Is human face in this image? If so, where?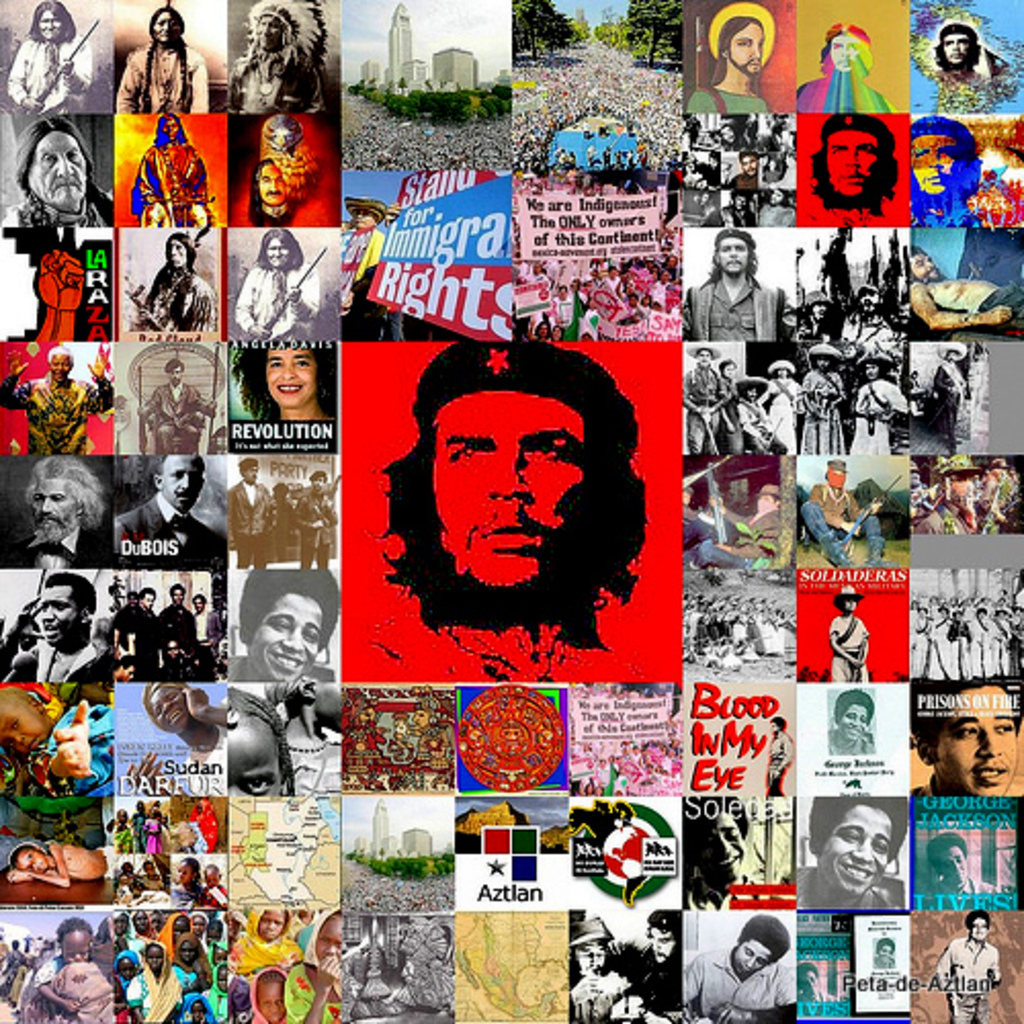
Yes, at 717, 233, 750, 274.
